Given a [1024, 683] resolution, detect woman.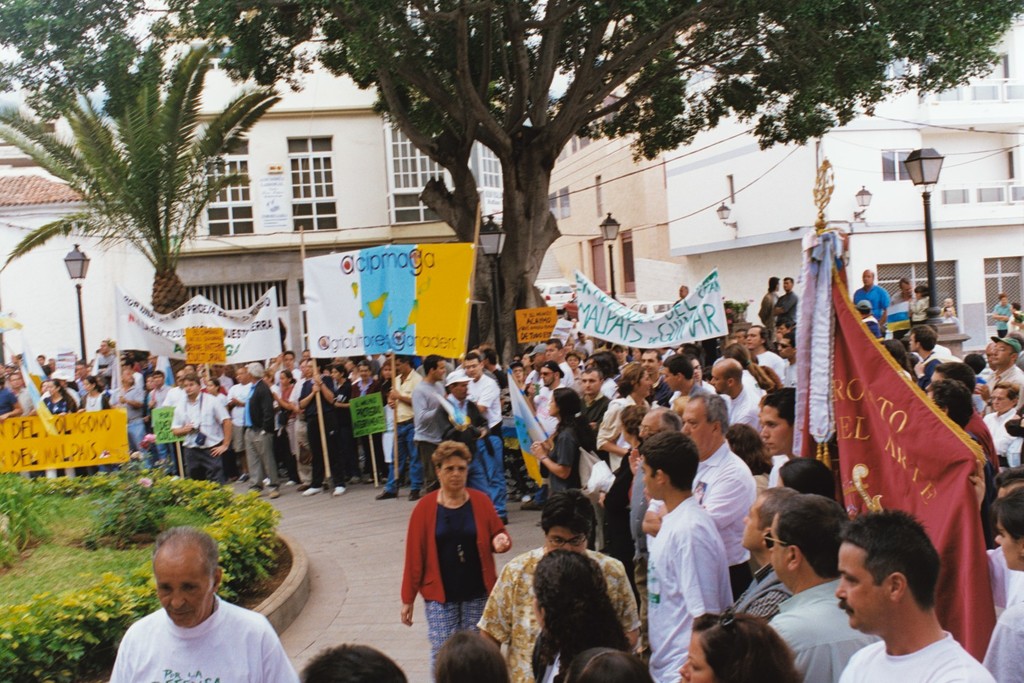
(72, 374, 117, 415).
